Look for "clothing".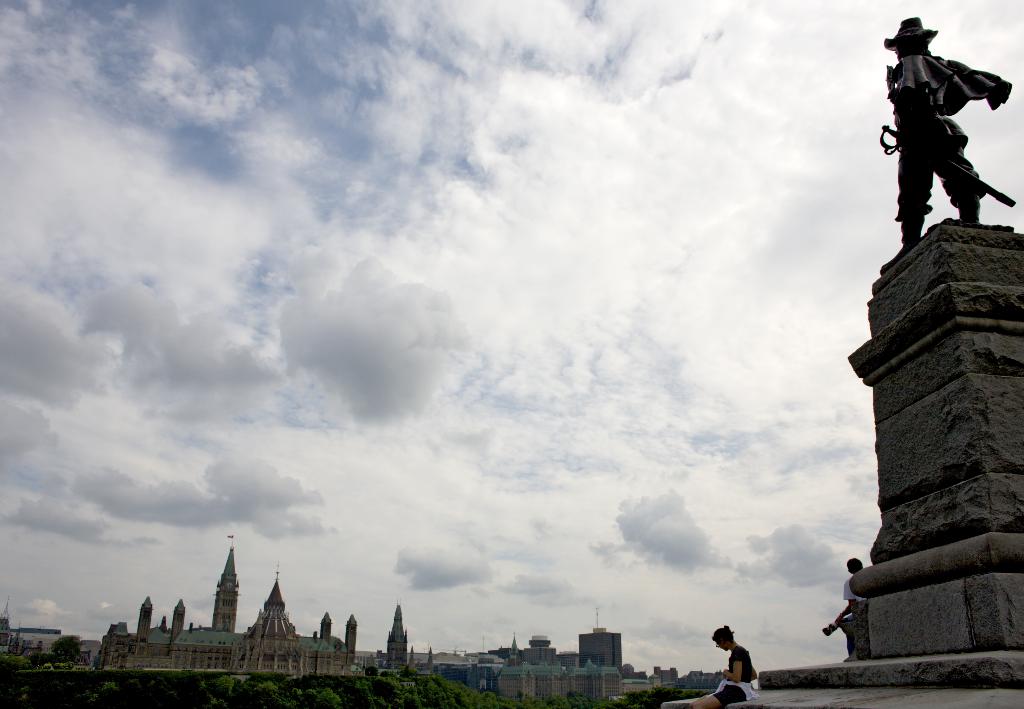
Found: left=709, top=646, right=755, bottom=708.
